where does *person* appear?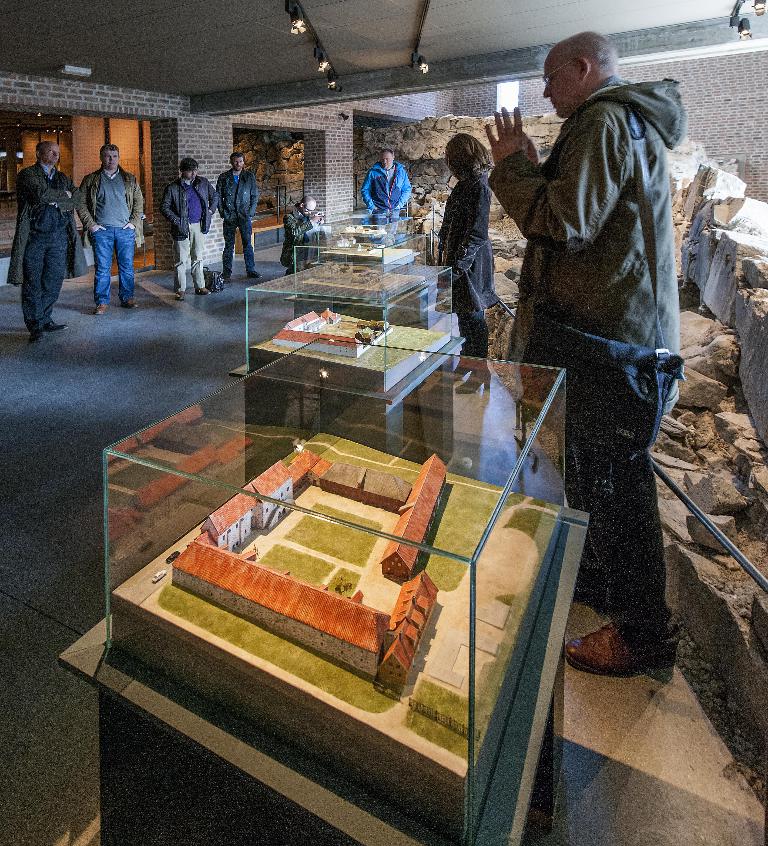
Appears at {"left": 159, "top": 158, "right": 219, "bottom": 305}.
